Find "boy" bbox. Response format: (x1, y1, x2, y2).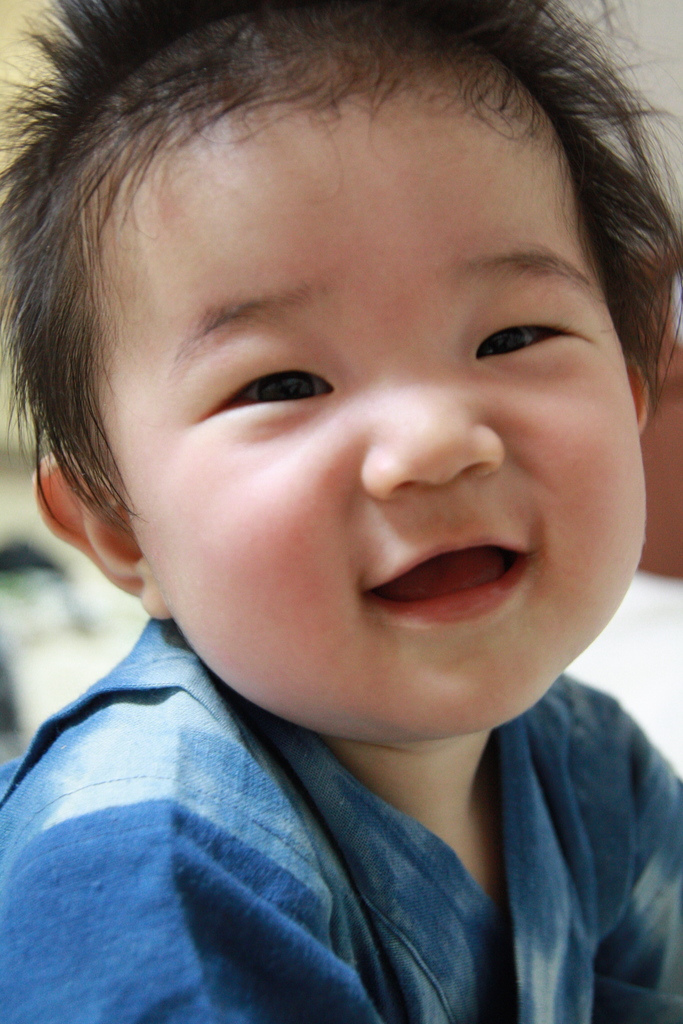
(0, 0, 682, 1023).
